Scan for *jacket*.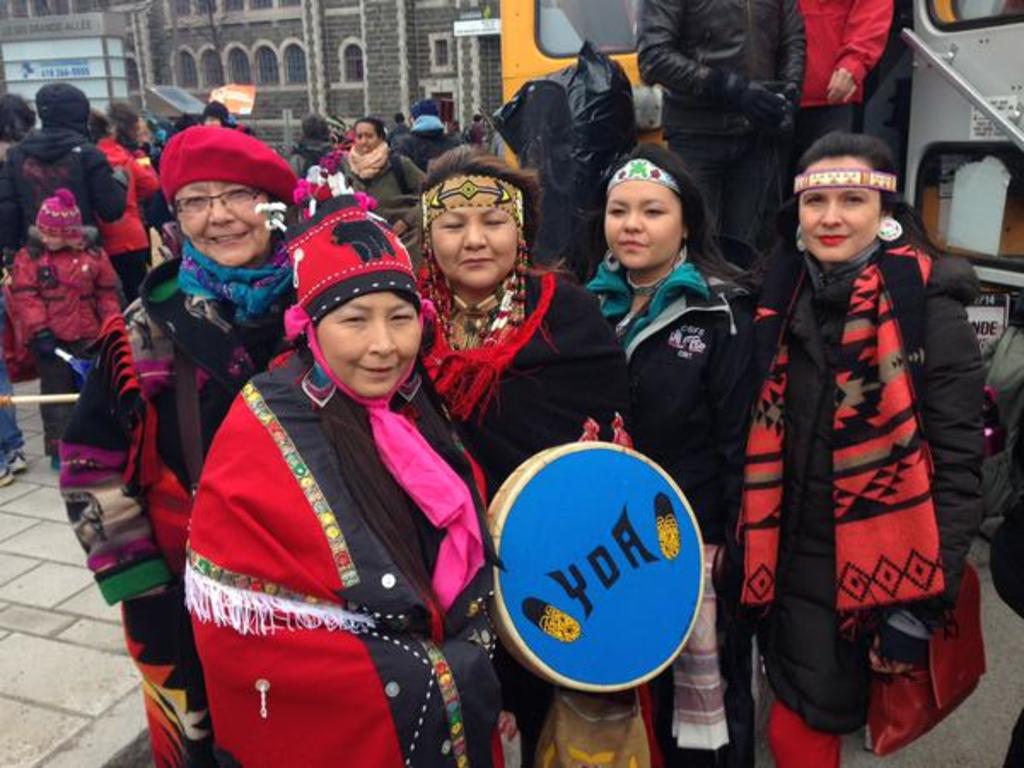
Scan result: crop(584, 256, 751, 546).
